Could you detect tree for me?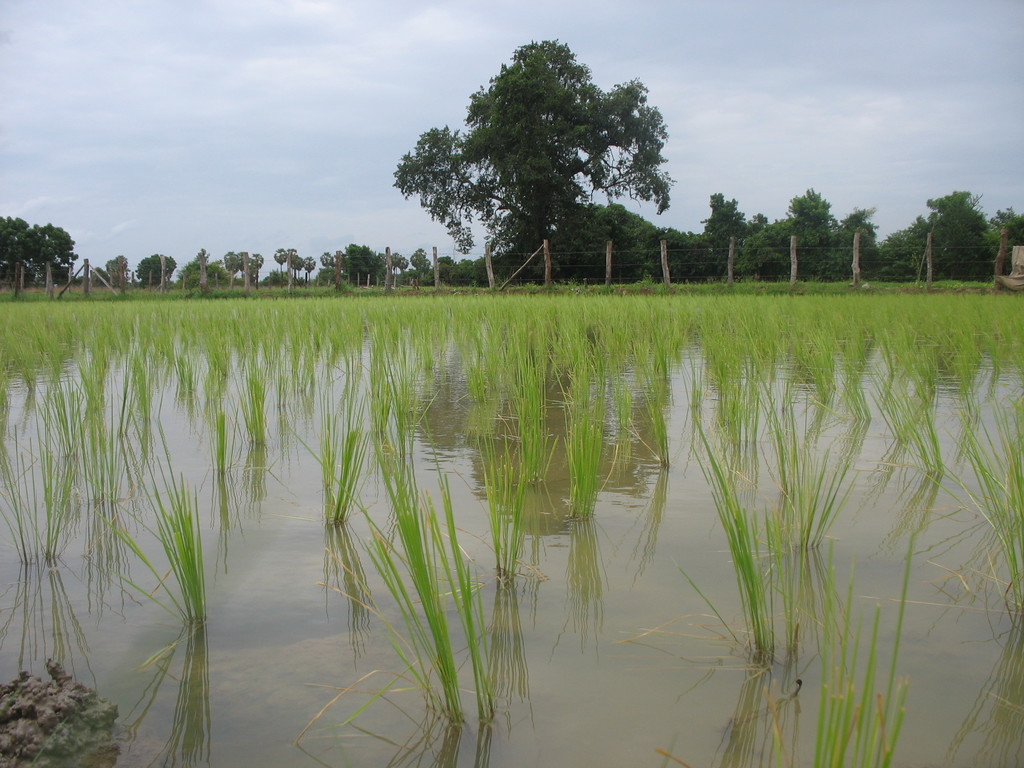
Detection result: BBox(320, 251, 339, 291).
